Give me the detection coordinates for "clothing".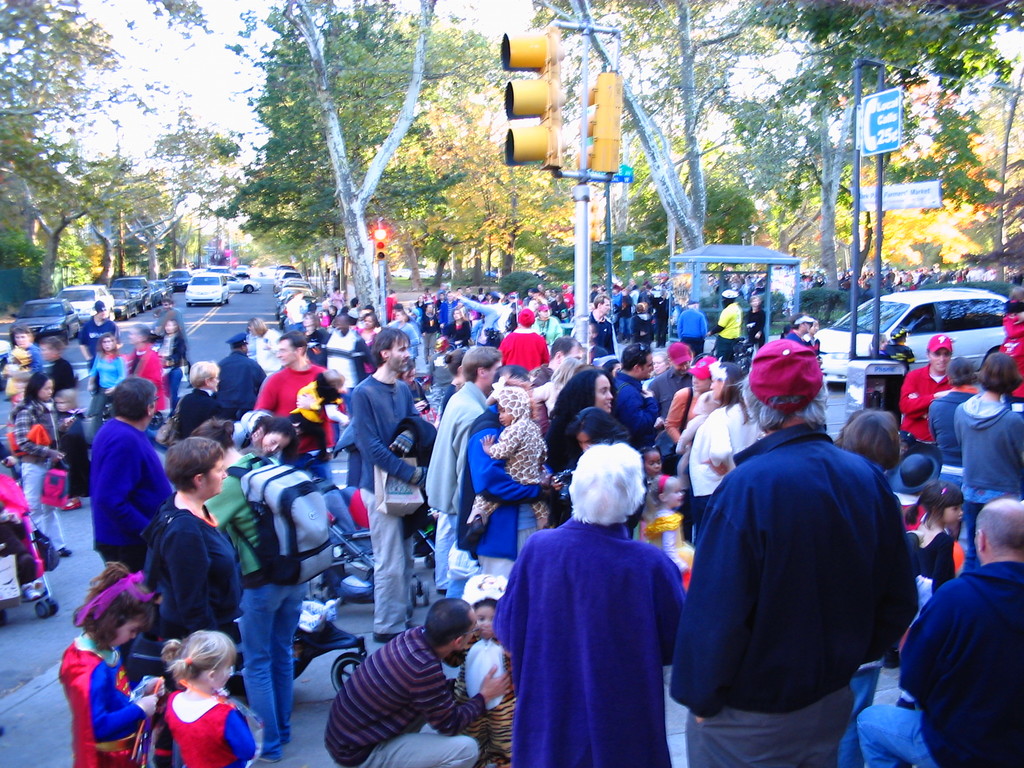
x1=141, y1=484, x2=241, y2=633.
